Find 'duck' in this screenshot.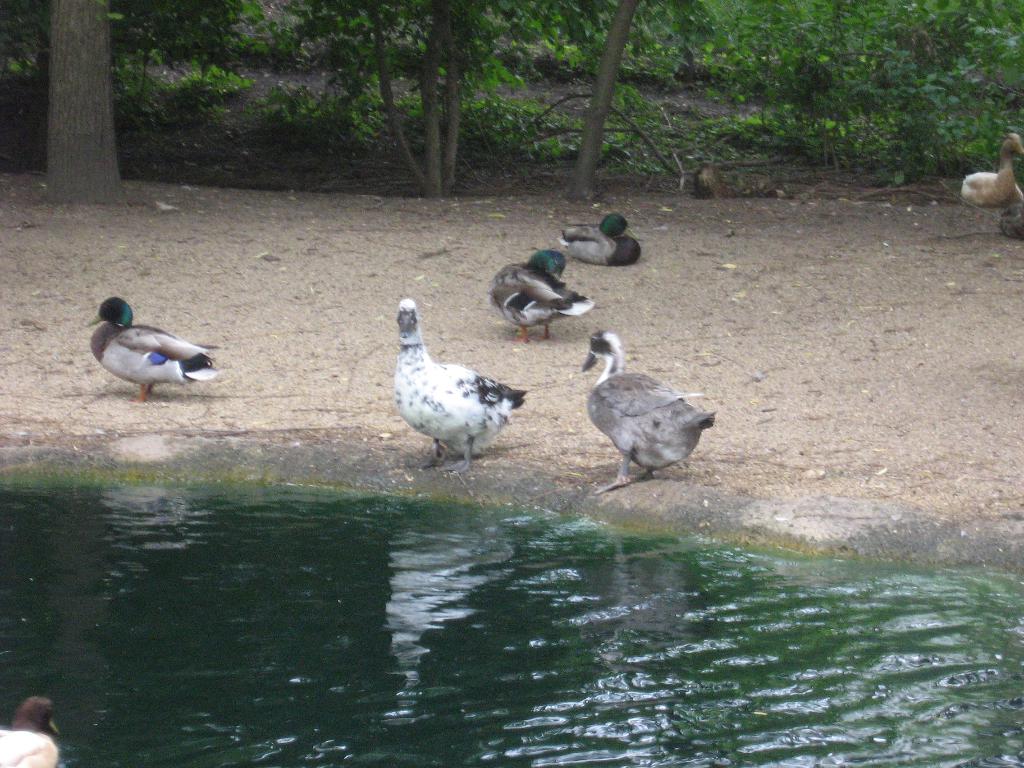
The bounding box for 'duck' is crop(394, 299, 531, 470).
